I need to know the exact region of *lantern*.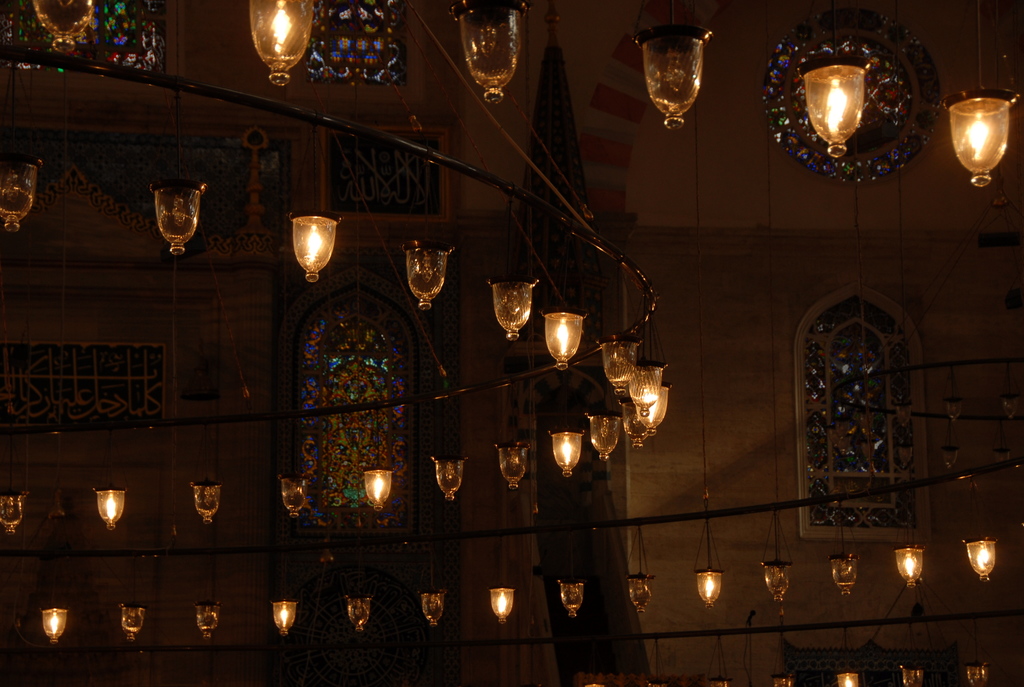
Region: (94,488,123,527).
